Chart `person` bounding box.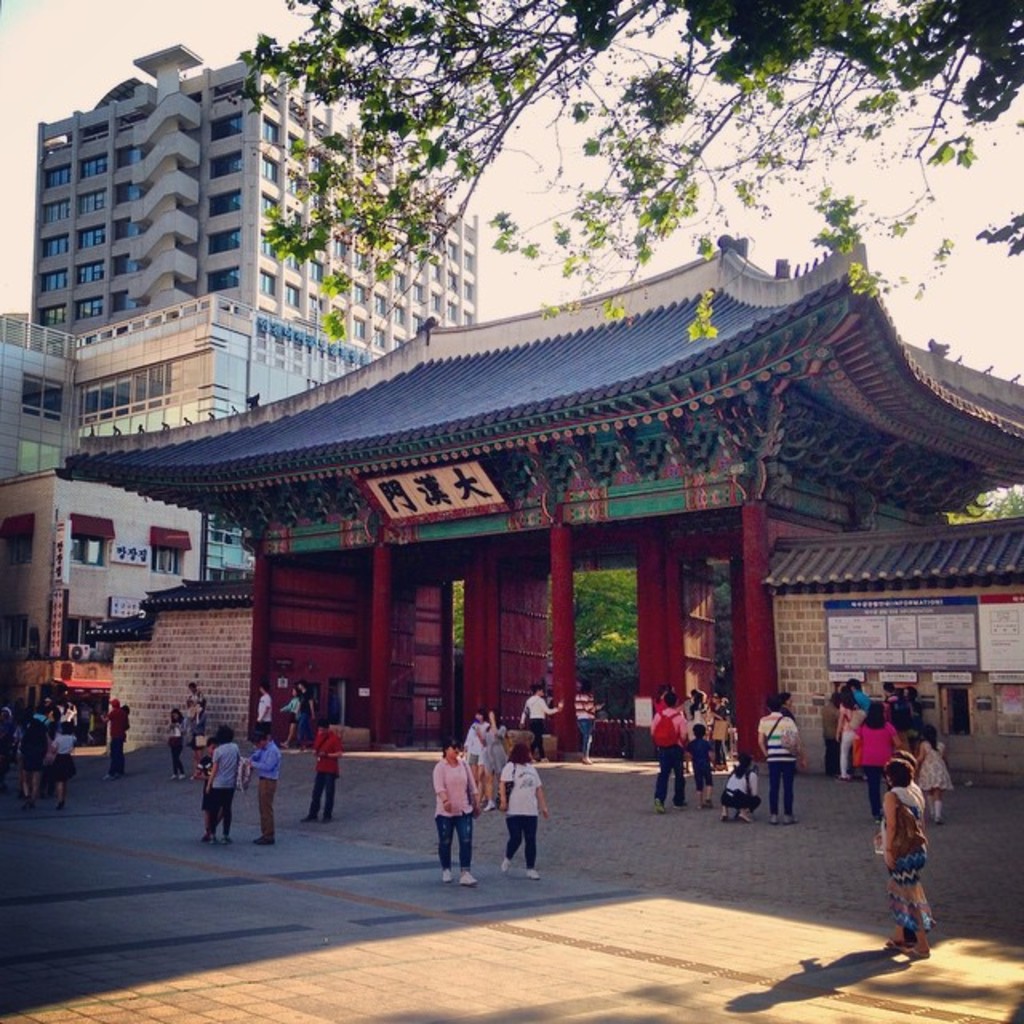
Charted: detection(496, 742, 549, 874).
